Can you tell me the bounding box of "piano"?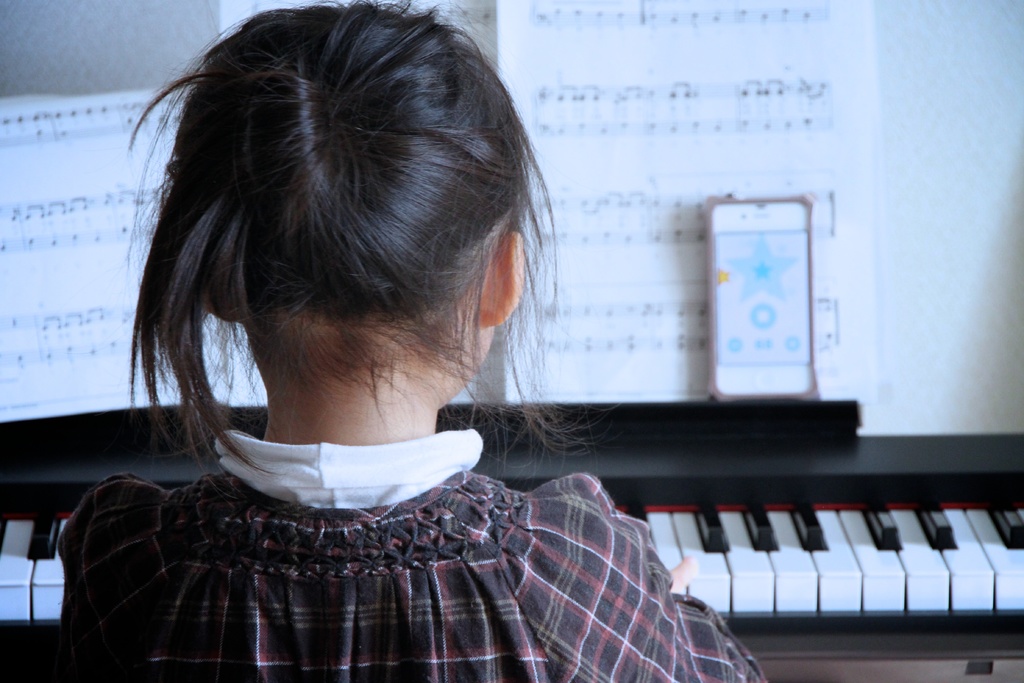
x1=1, y1=400, x2=1023, y2=682.
